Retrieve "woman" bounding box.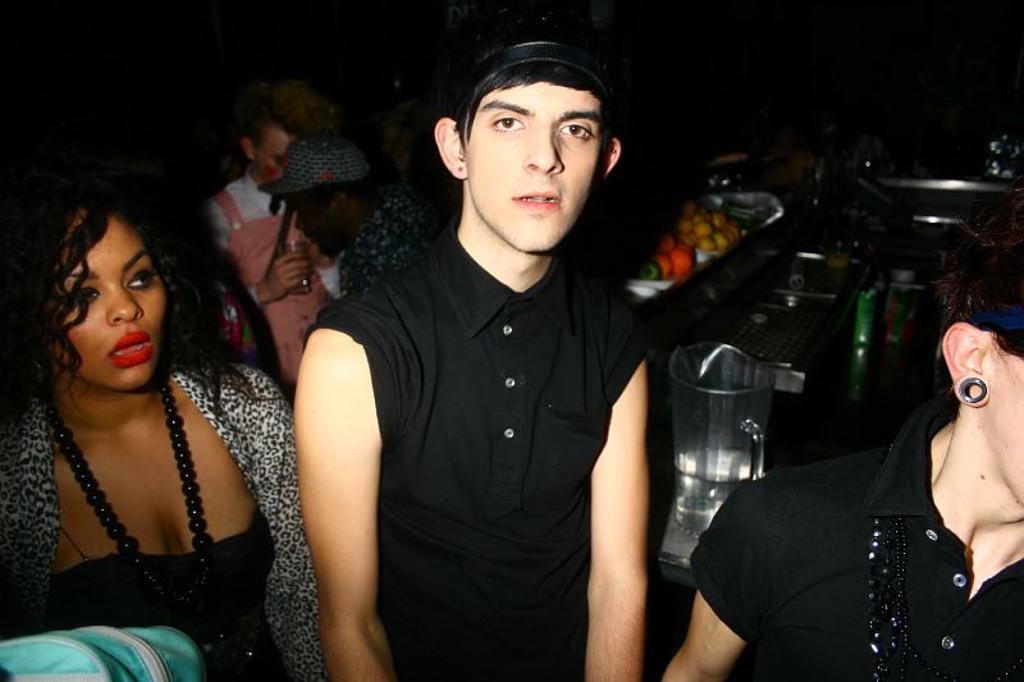
Bounding box: 0 148 292 647.
